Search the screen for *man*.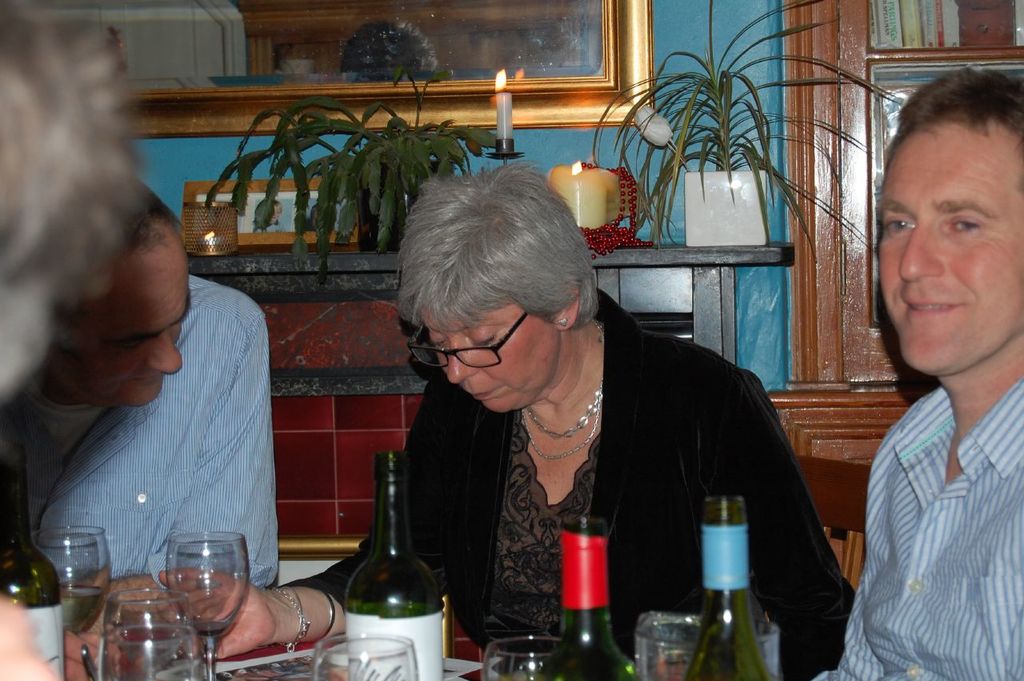
Found at detection(40, 178, 278, 586).
